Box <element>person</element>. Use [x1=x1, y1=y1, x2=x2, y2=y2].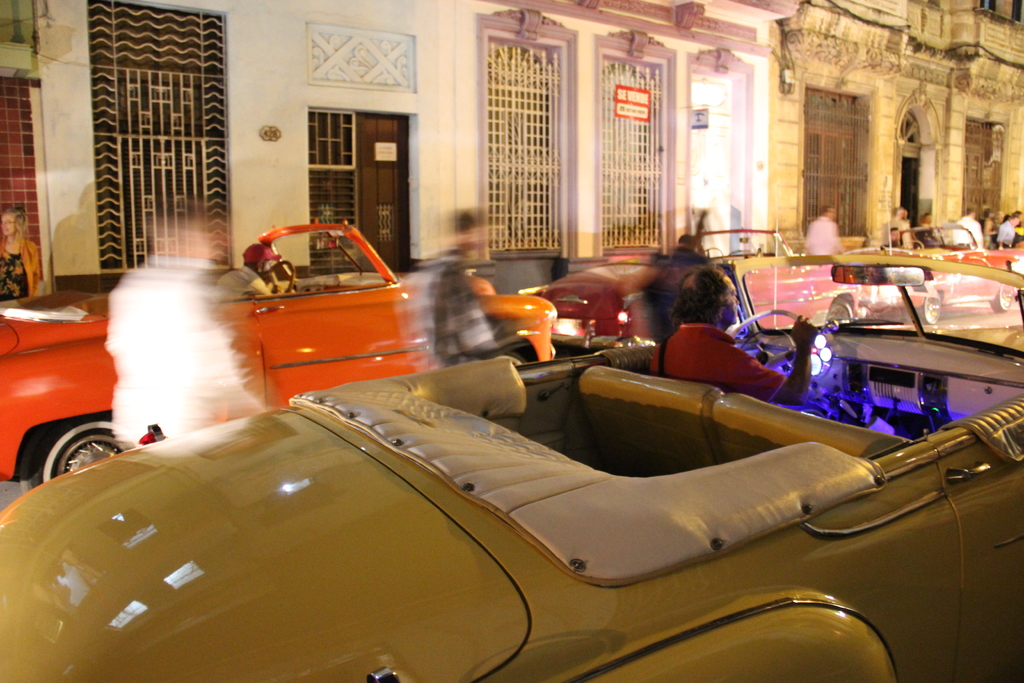
[x1=108, y1=213, x2=262, y2=450].
